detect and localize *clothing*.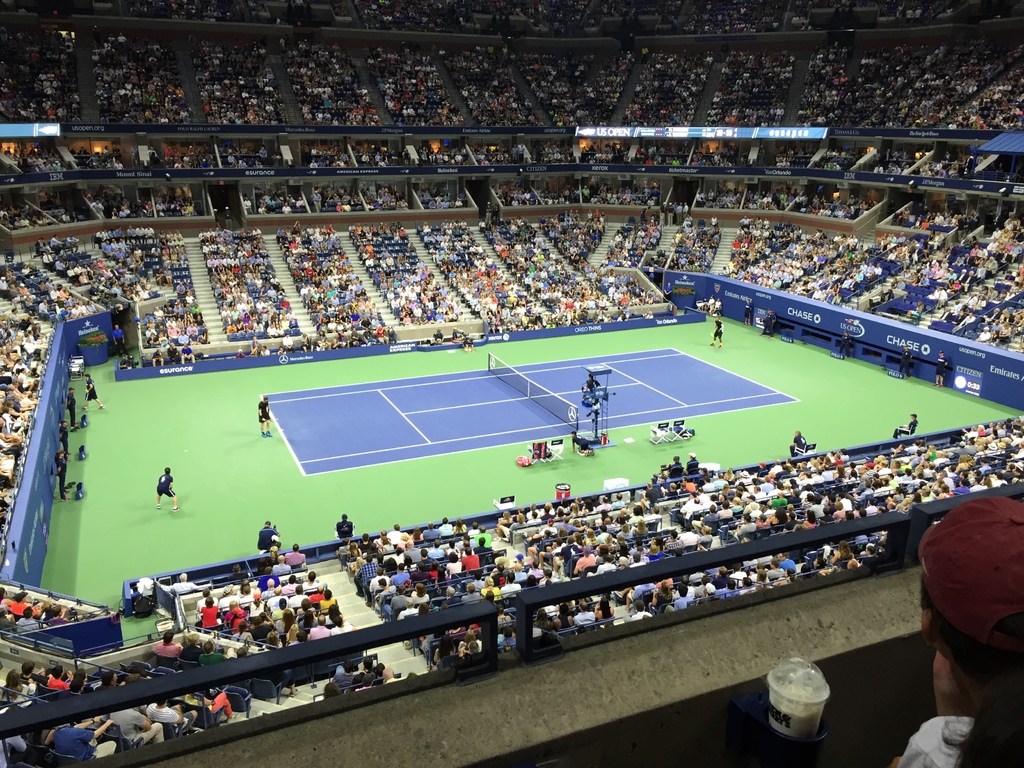
Localized at left=681, top=204, right=687, bottom=221.
